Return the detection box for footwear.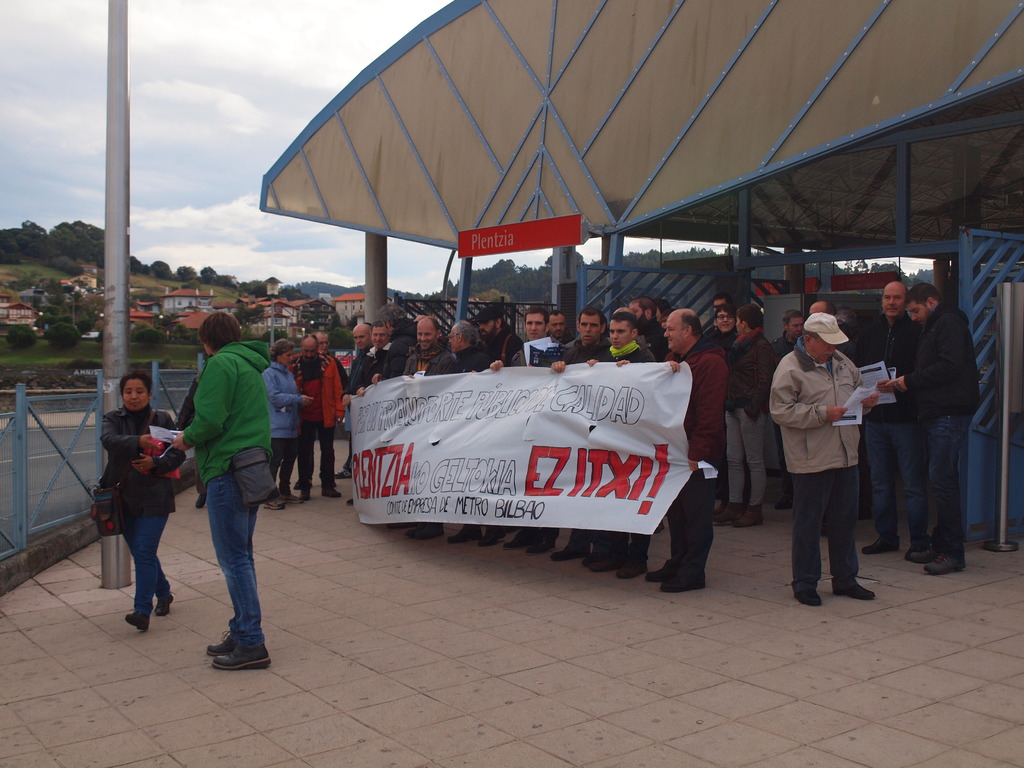
l=191, t=495, r=211, b=512.
